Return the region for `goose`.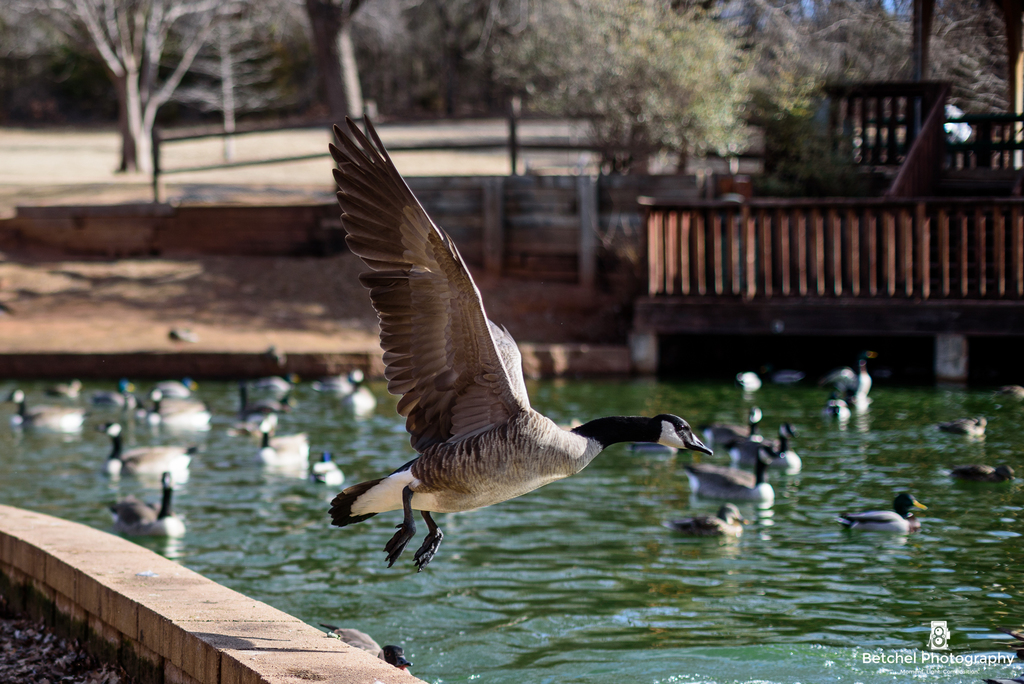
bbox=(831, 490, 929, 533).
